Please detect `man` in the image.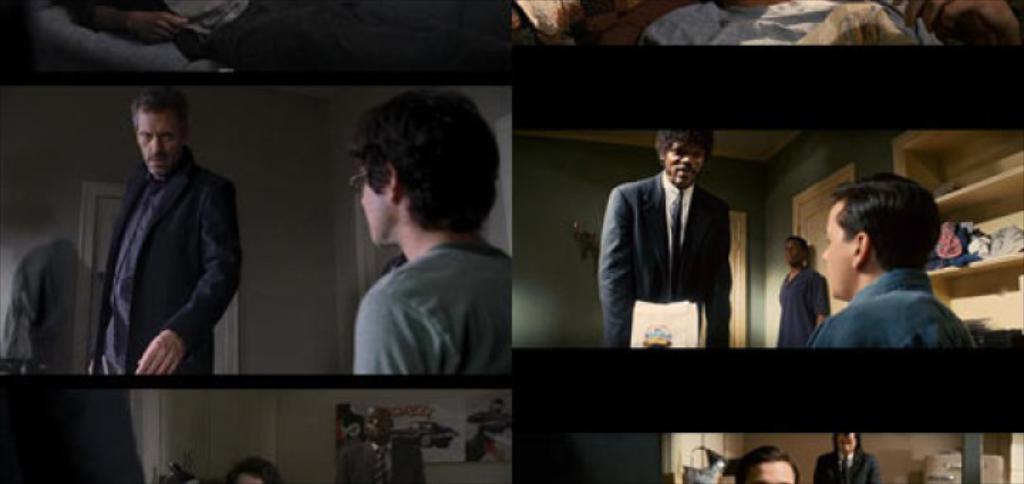
{"left": 334, "top": 406, "right": 424, "bottom": 483}.
